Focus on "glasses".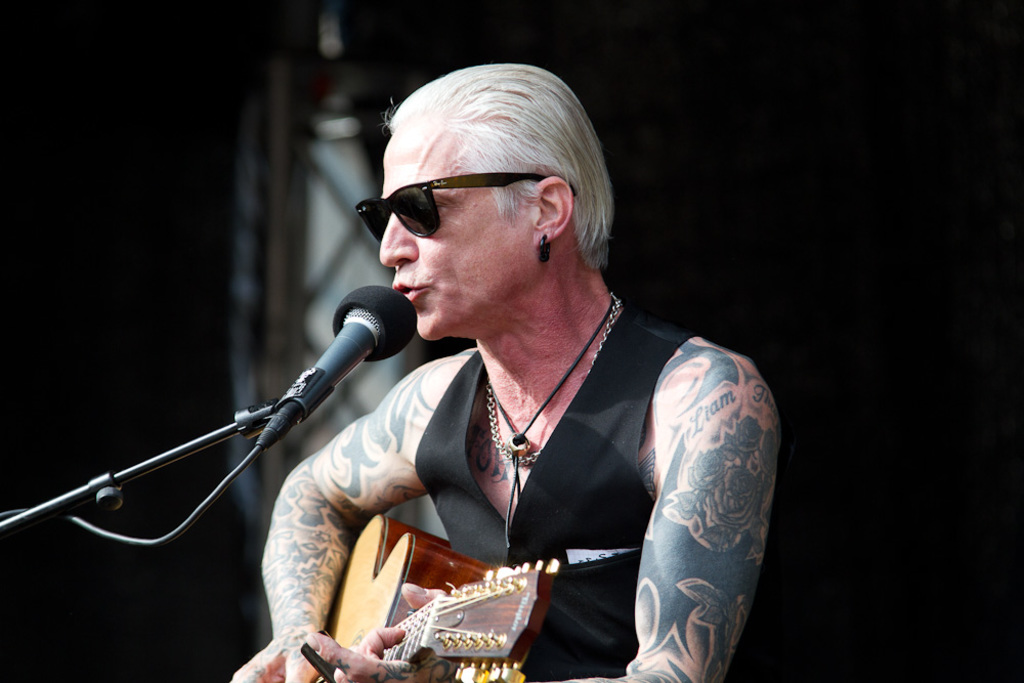
Focused at (366,167,580,243).
